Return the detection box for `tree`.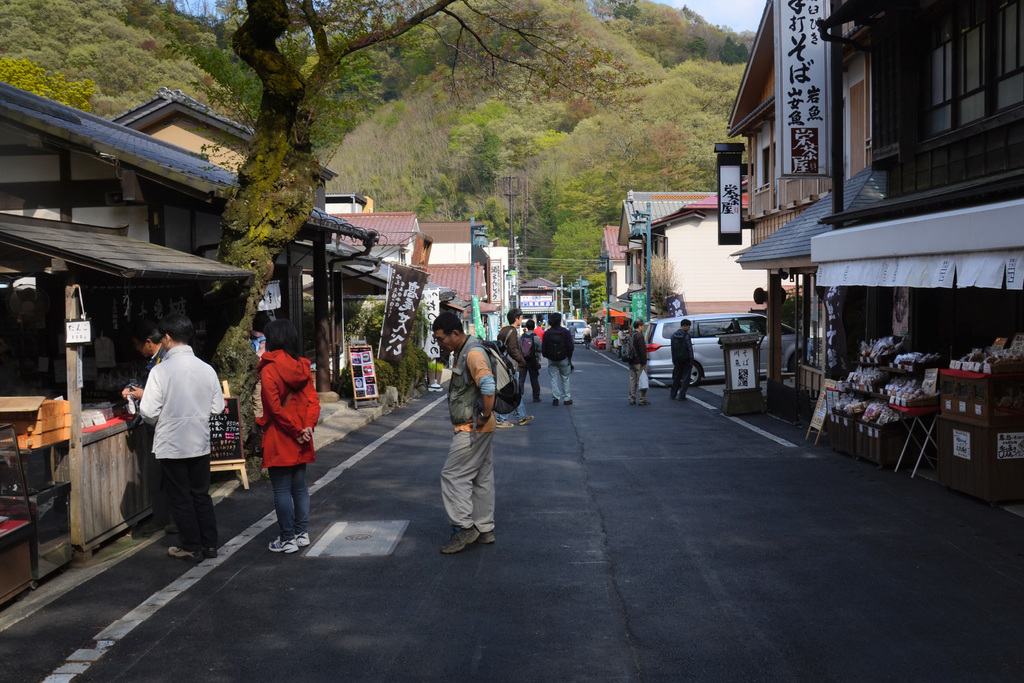
200 0 650 476.
